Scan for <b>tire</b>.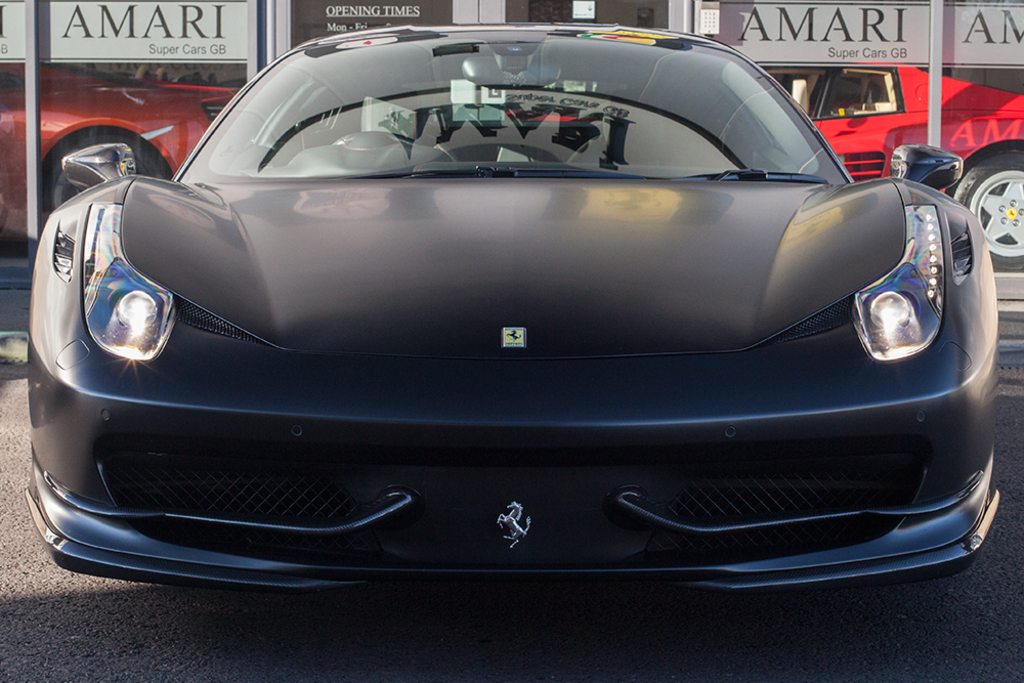
Scan result: [left=949, top=147, right=1023, bottom=273].
